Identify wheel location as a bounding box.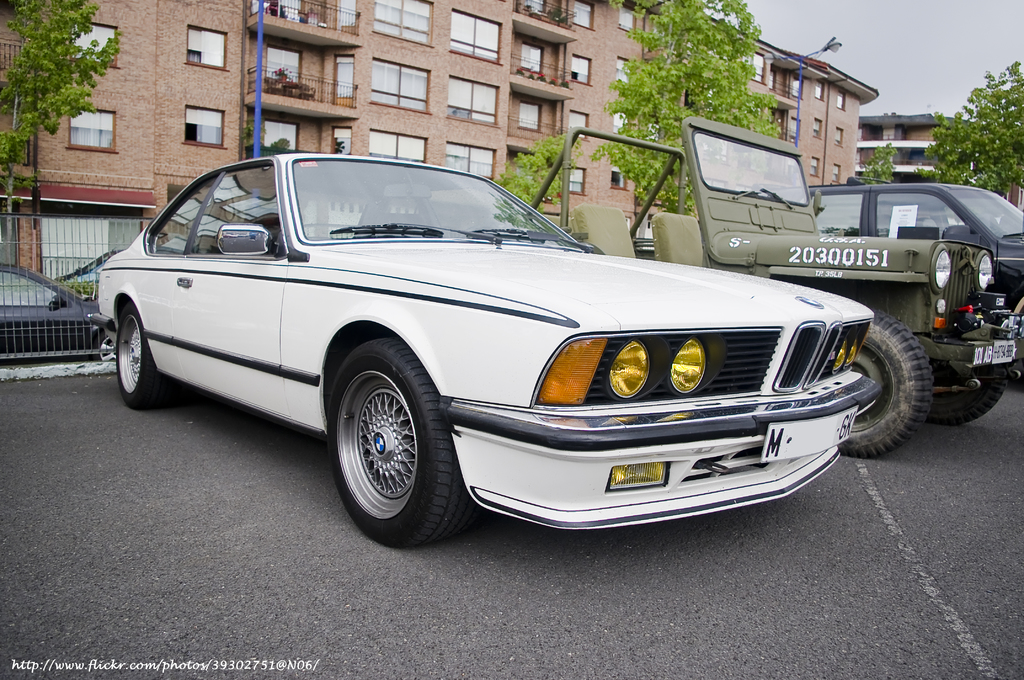
bbox(90, 332, 115, 363).
